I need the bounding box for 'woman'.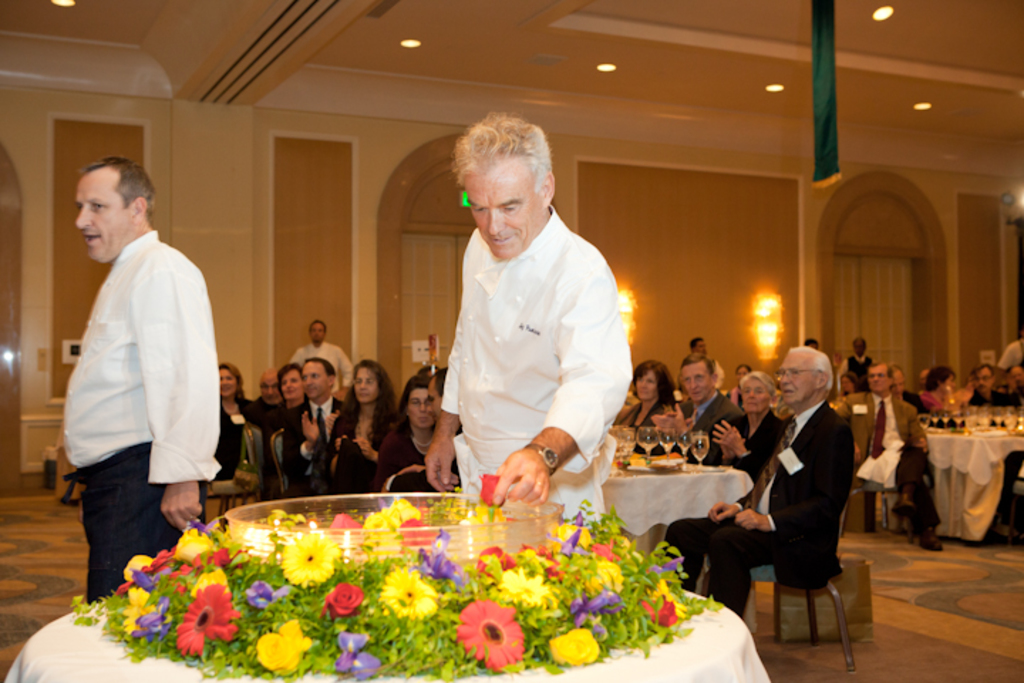
Here it is: 213 361 257 482.
